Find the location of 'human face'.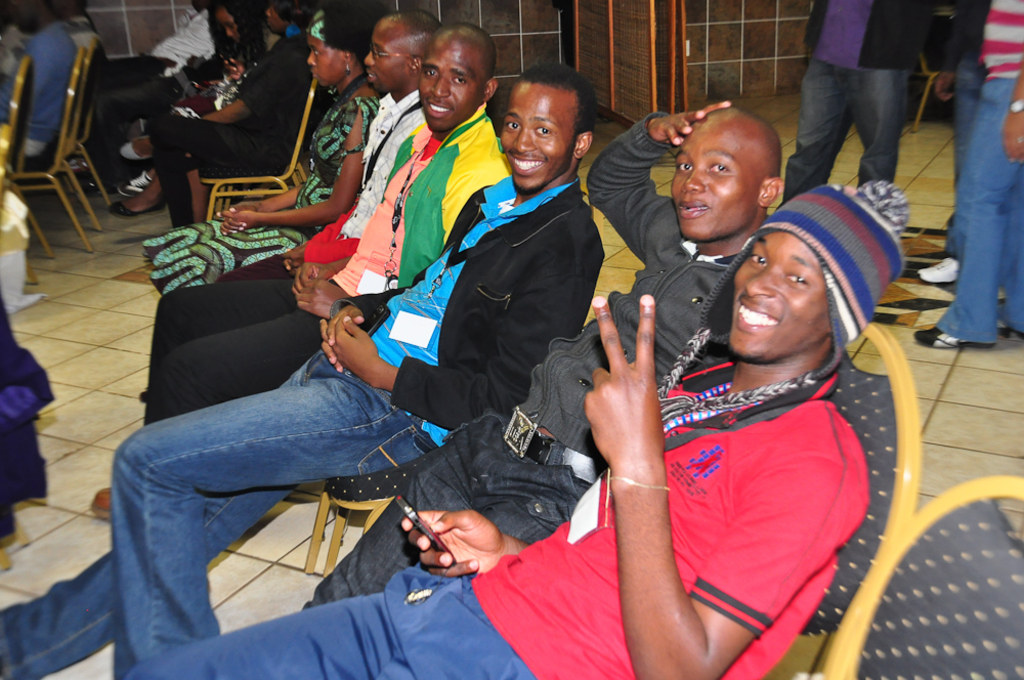
Location: (x1=418, y1=36, x2=484, y2=128).
